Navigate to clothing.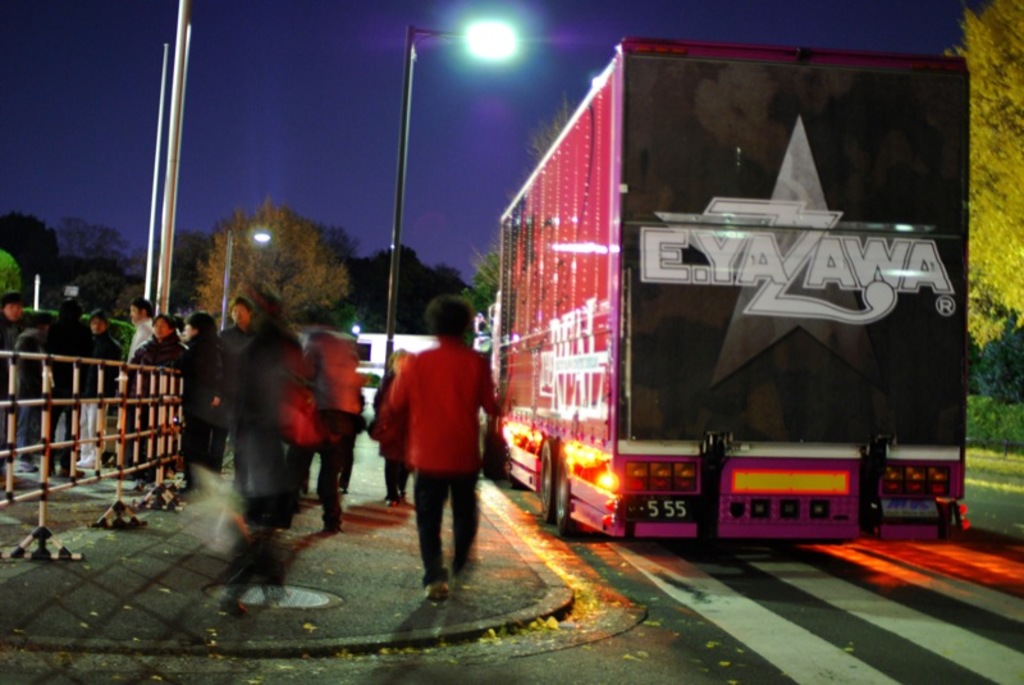
Navigation target: l=84, t=330, r=127, b=437.
